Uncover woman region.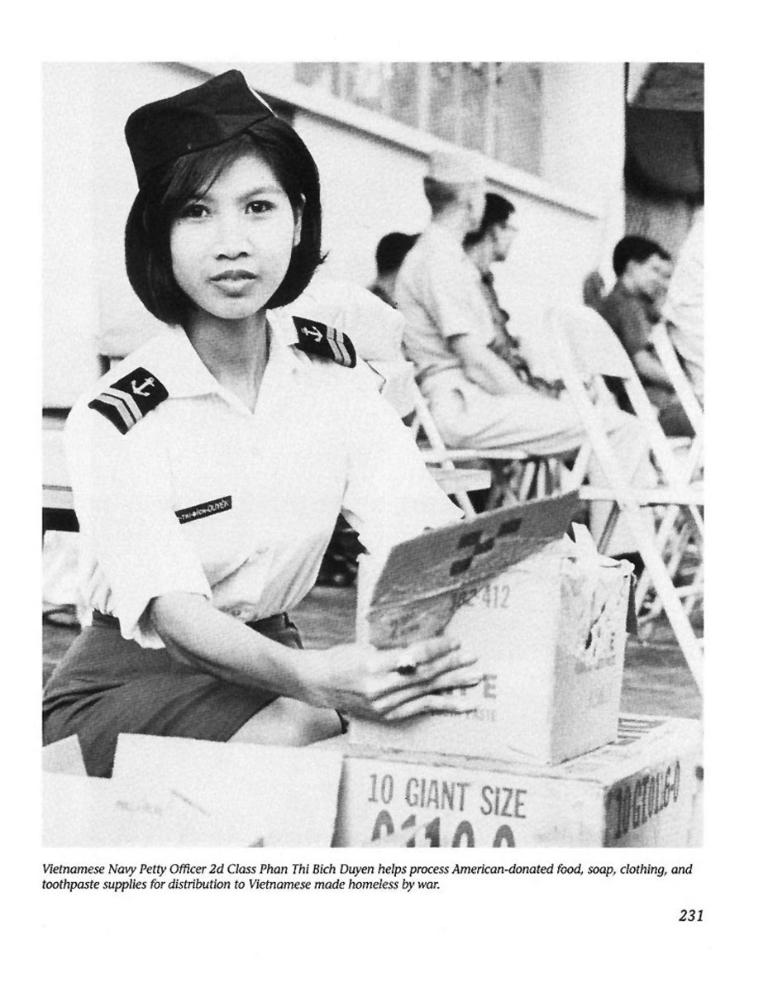
Uncovered: box=[53, 85, 485, 809].
